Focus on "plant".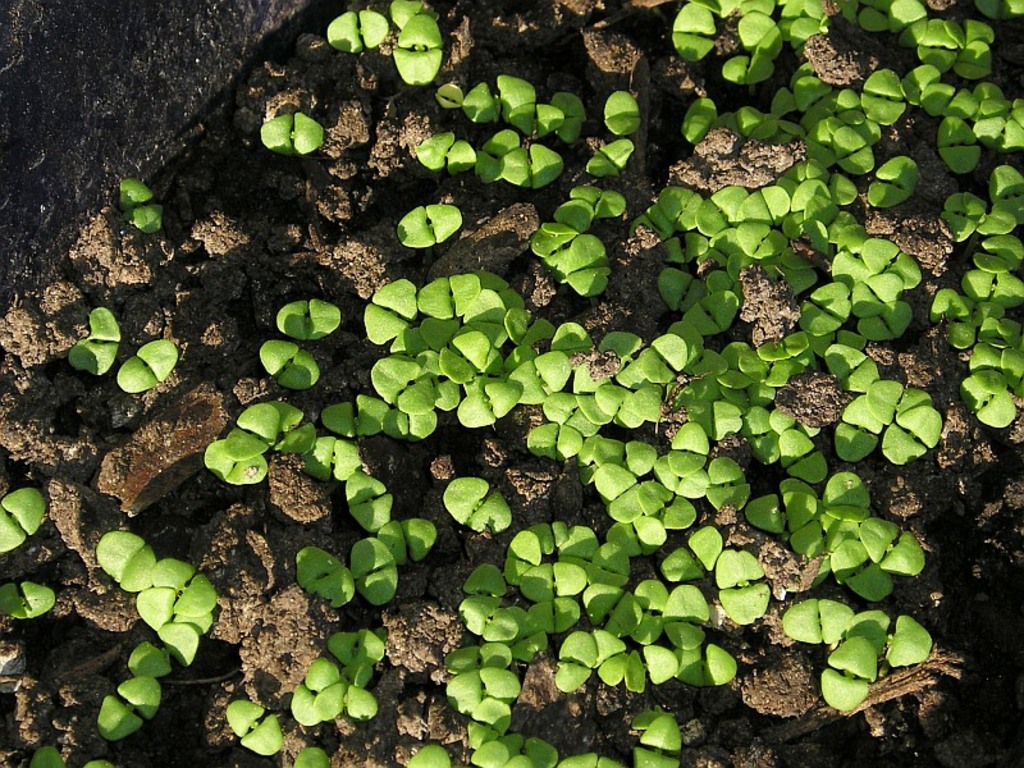
Focused at [438, 311, 475, 344].
